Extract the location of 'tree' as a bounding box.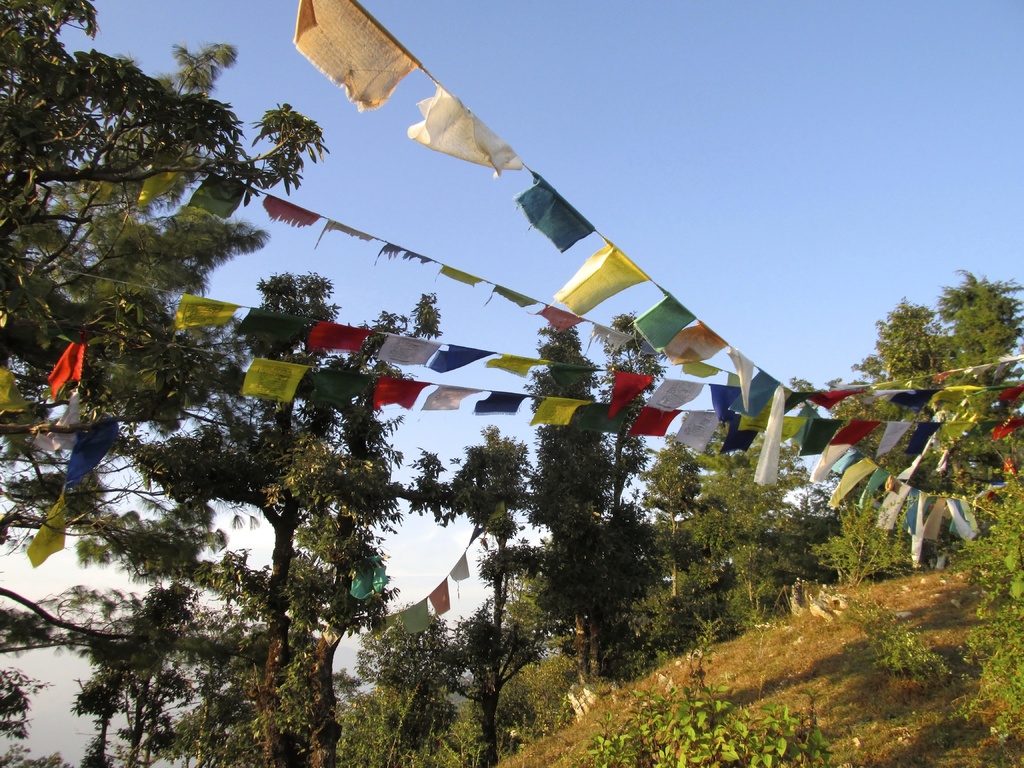
{"left": 371, "top": 418, "right": 547, "bottom": 767}.
